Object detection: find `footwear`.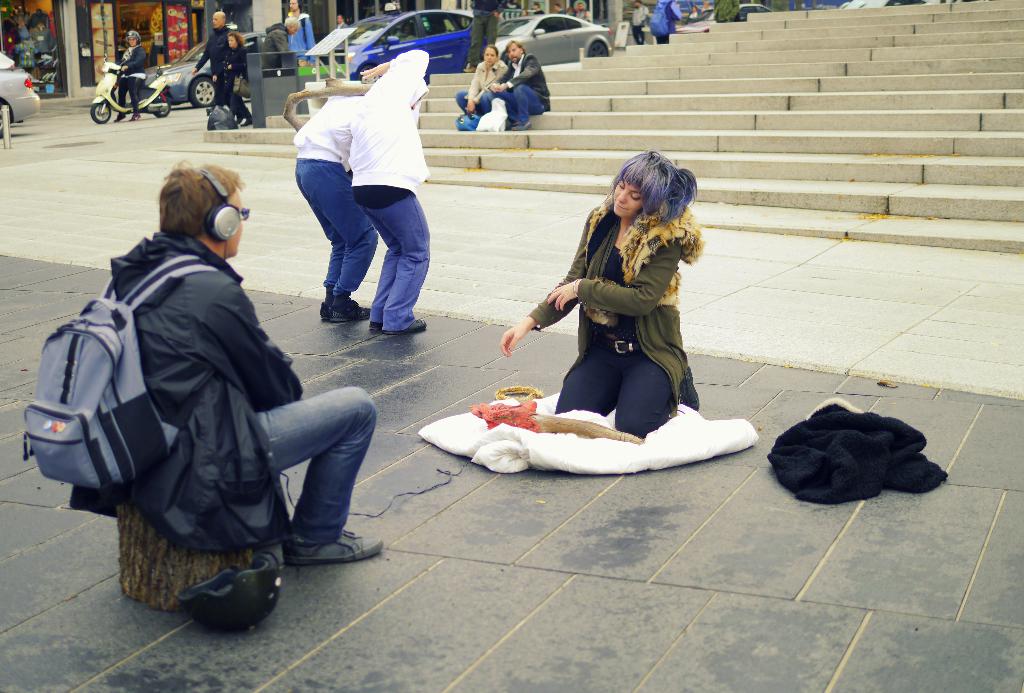
[113, 113, 125, 122].
